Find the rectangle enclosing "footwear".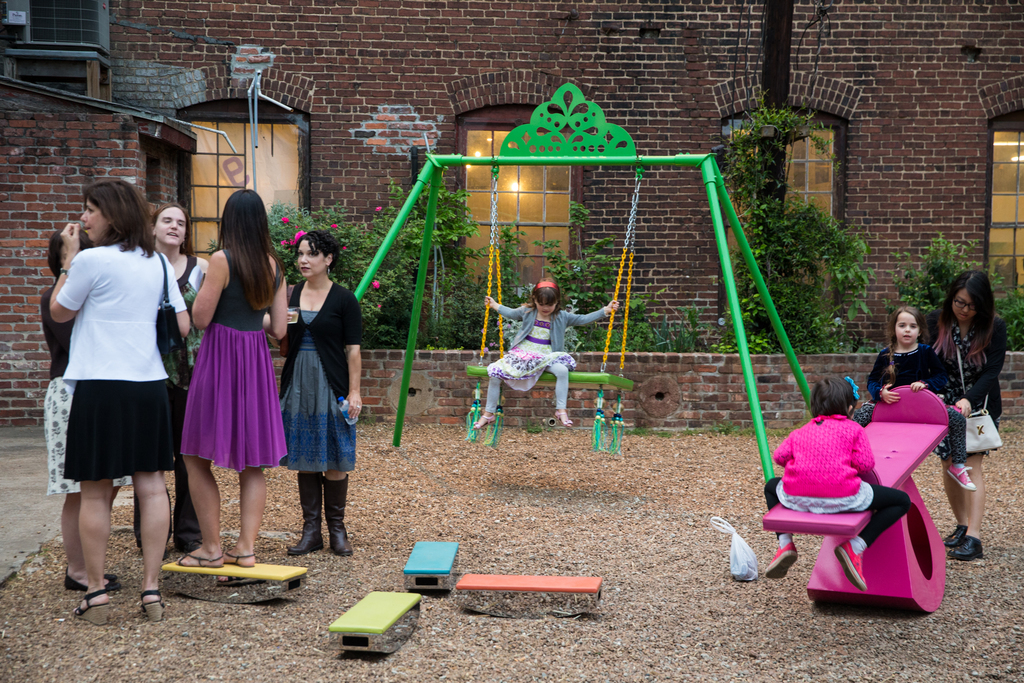
x1=833, y1=539, x2=865, y2=591.
